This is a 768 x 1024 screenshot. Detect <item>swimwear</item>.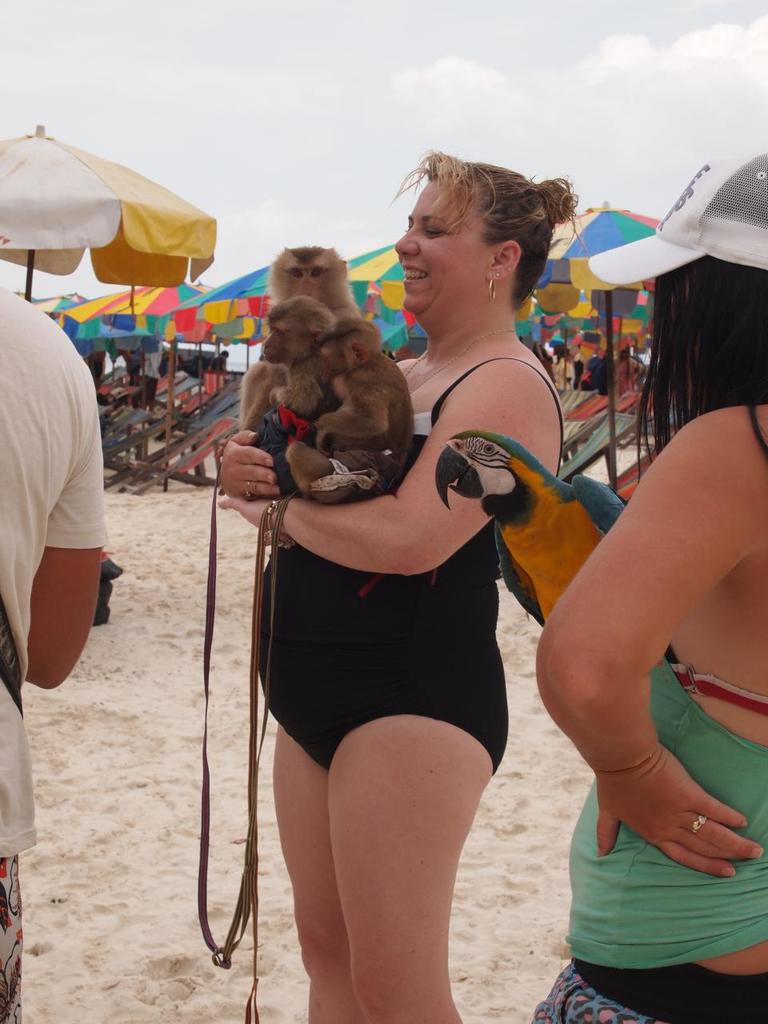
detection(233, 357, 515, 777).
